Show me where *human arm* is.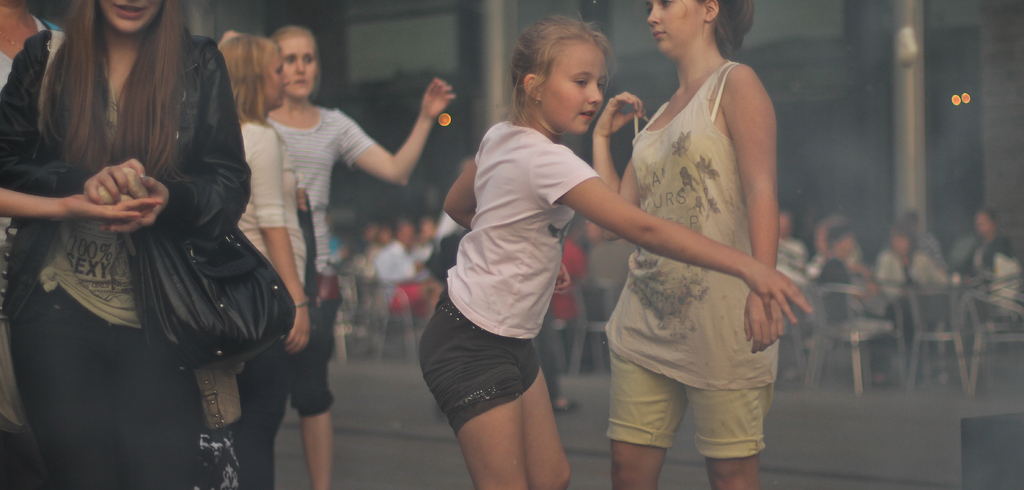
*human arm* is at {"left": 106, "top": 42, "right": 257, "bottom": 235}.
